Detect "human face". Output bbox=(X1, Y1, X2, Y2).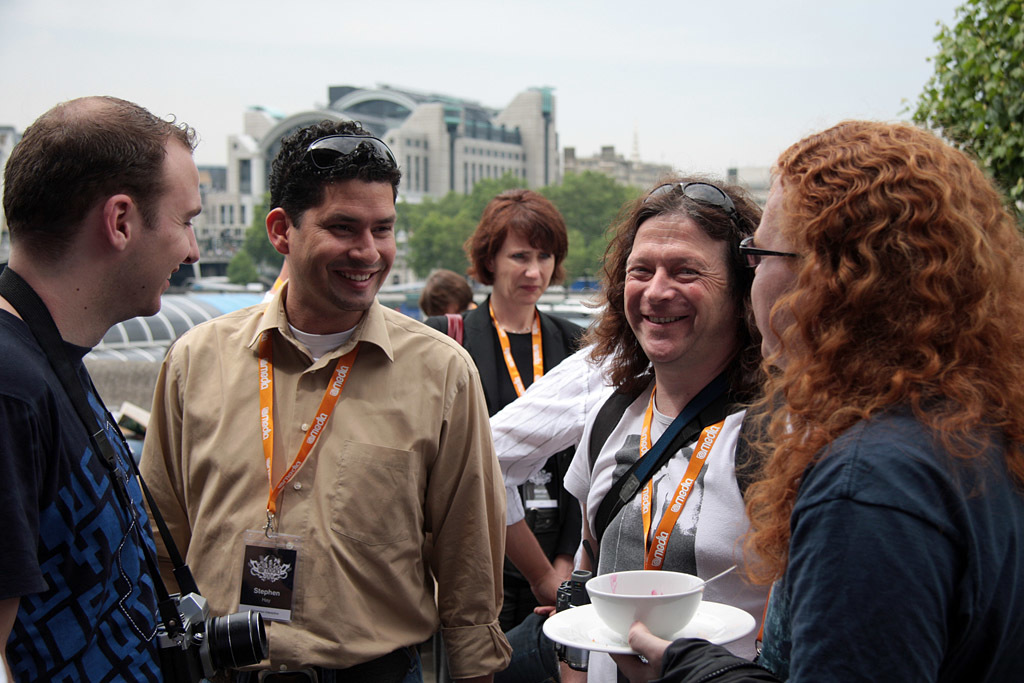
bbox=(753, 186, 807, 360).
